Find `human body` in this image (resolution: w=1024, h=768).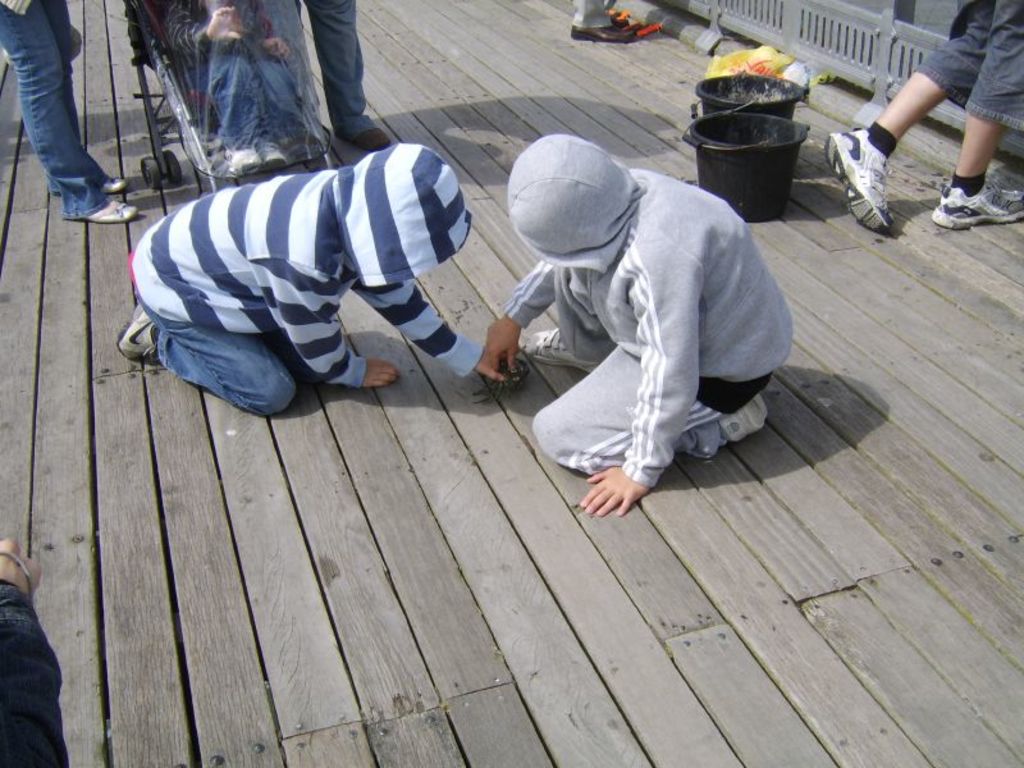
detection(497, 91, 790, 508).
